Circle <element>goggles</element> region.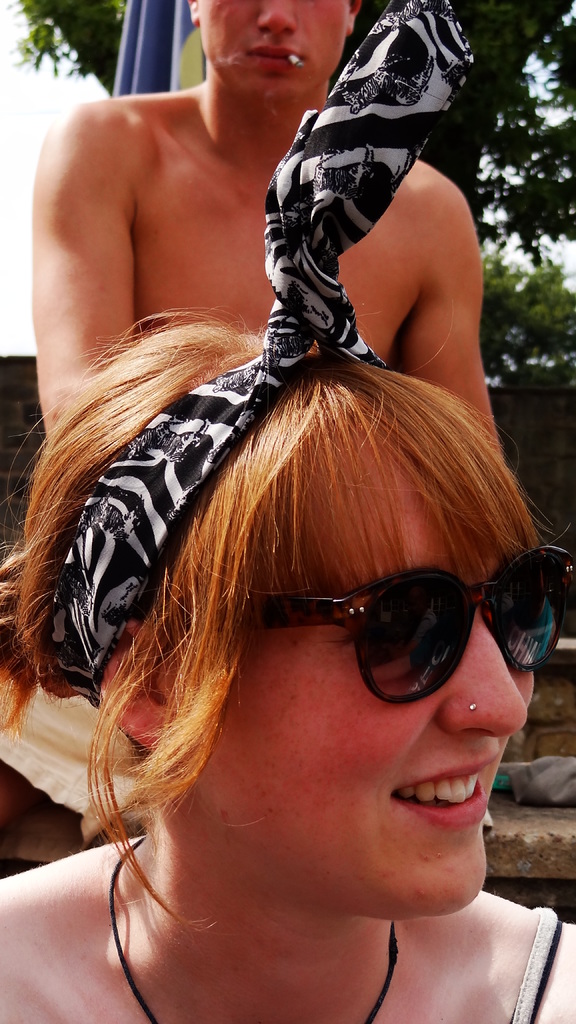
Region: box=[252, 554, 546, 723].
